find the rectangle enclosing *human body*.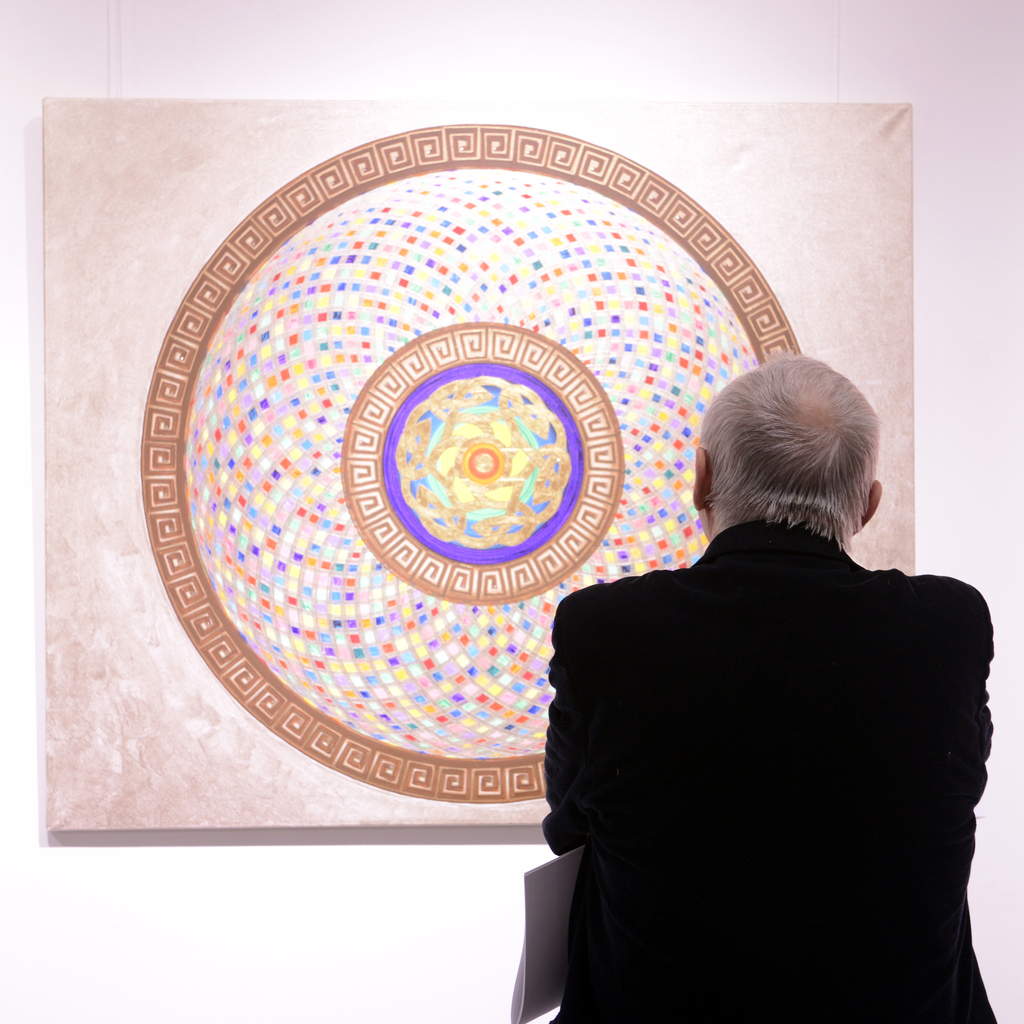
locate(535, 381, 1009, 1017).
